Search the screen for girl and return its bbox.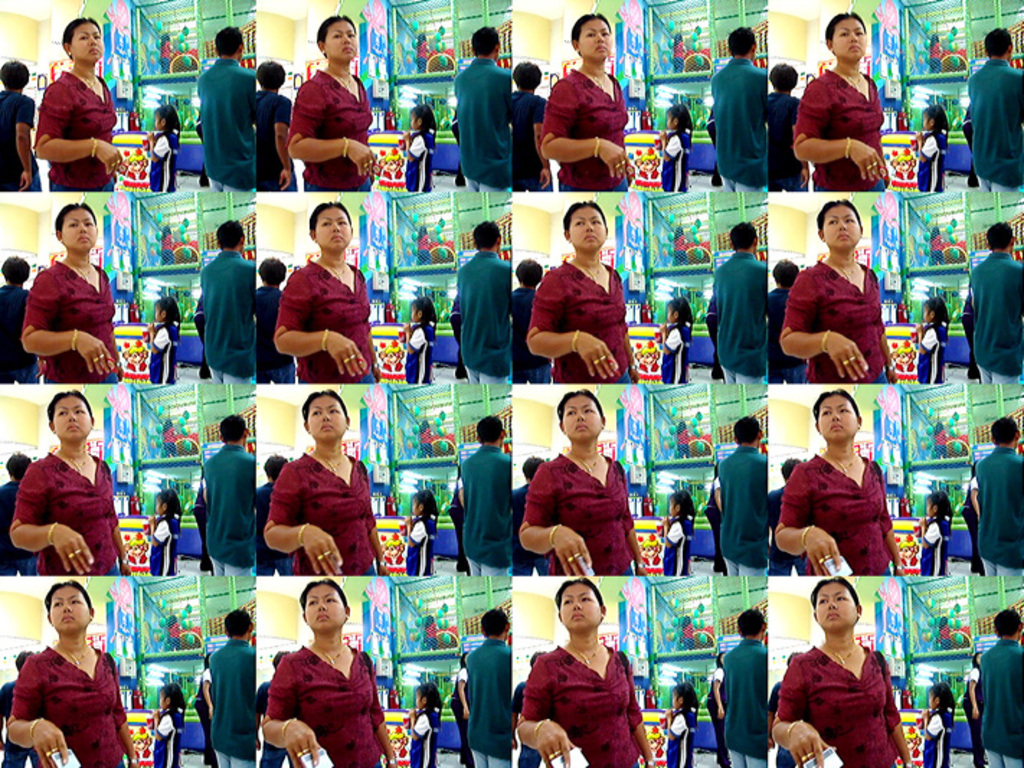
Found: detection(400, 680, 444, 767).
